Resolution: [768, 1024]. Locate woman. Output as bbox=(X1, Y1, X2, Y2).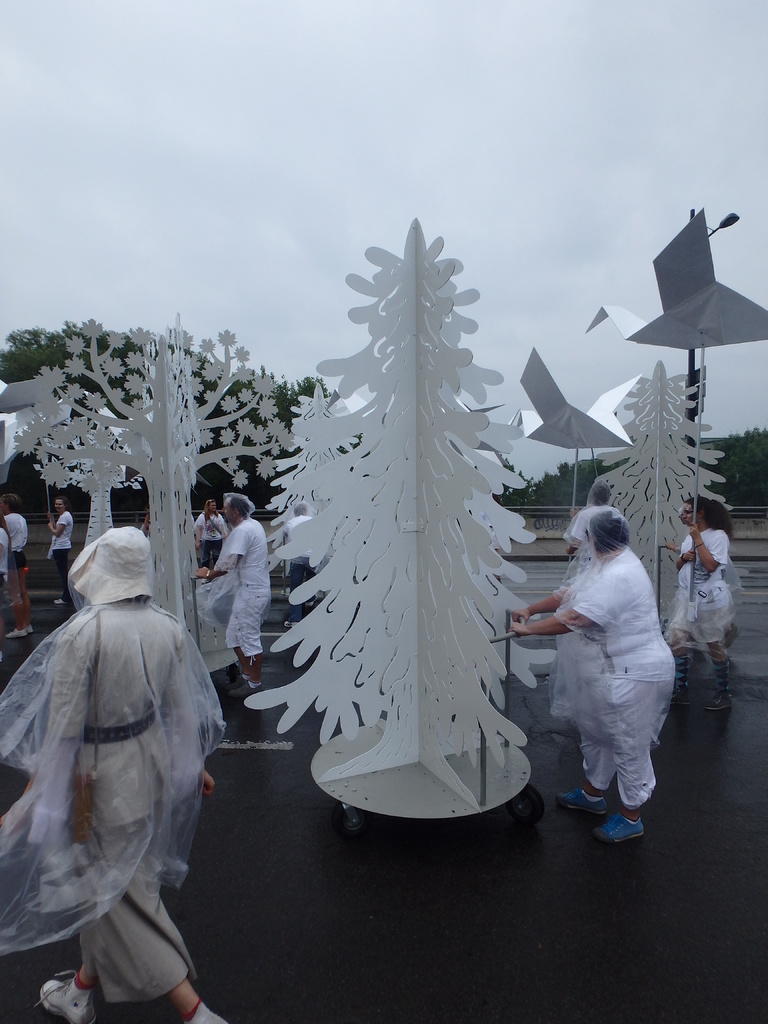
bbox=(193, 495, 229, 573).
